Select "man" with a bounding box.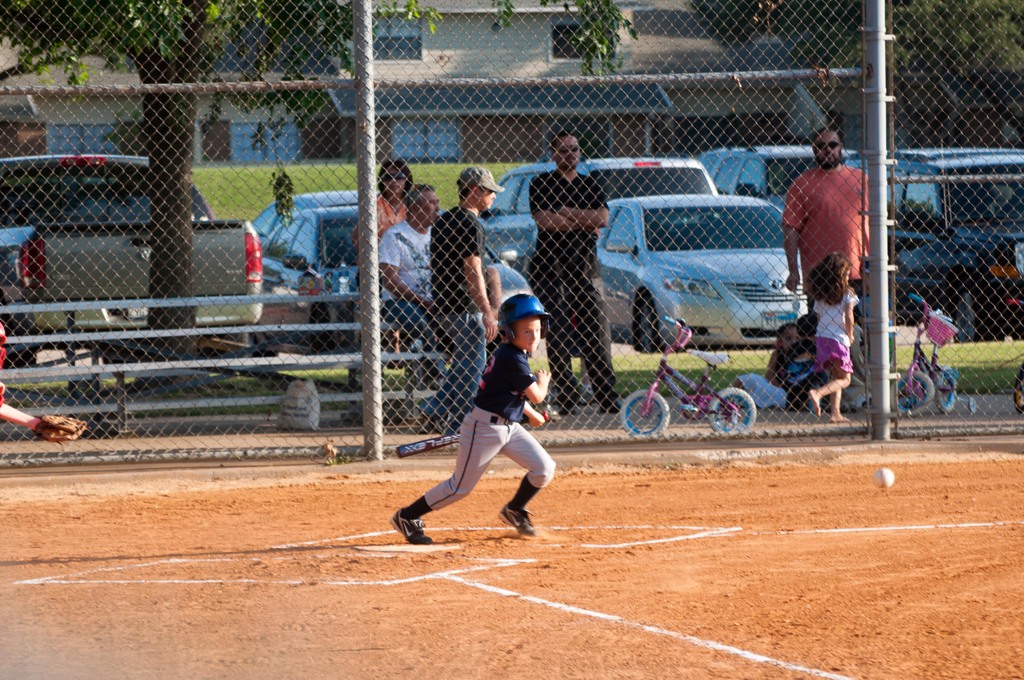
crop(530, 131, 622, 415).
